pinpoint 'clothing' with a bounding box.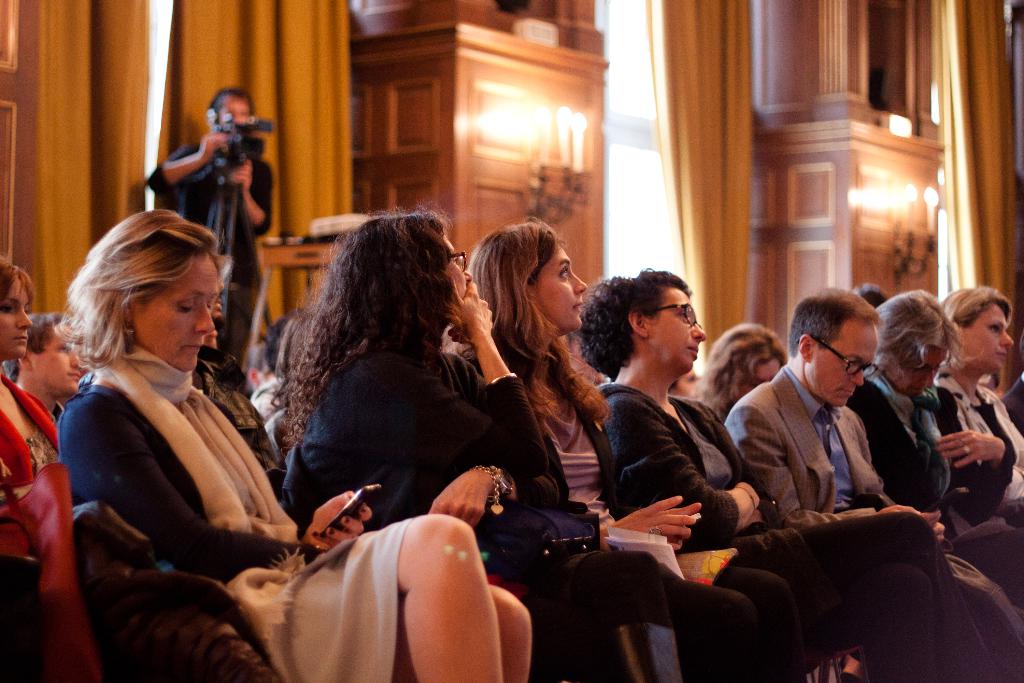
(x1=502, y1=352, x2=600, y2=516).
